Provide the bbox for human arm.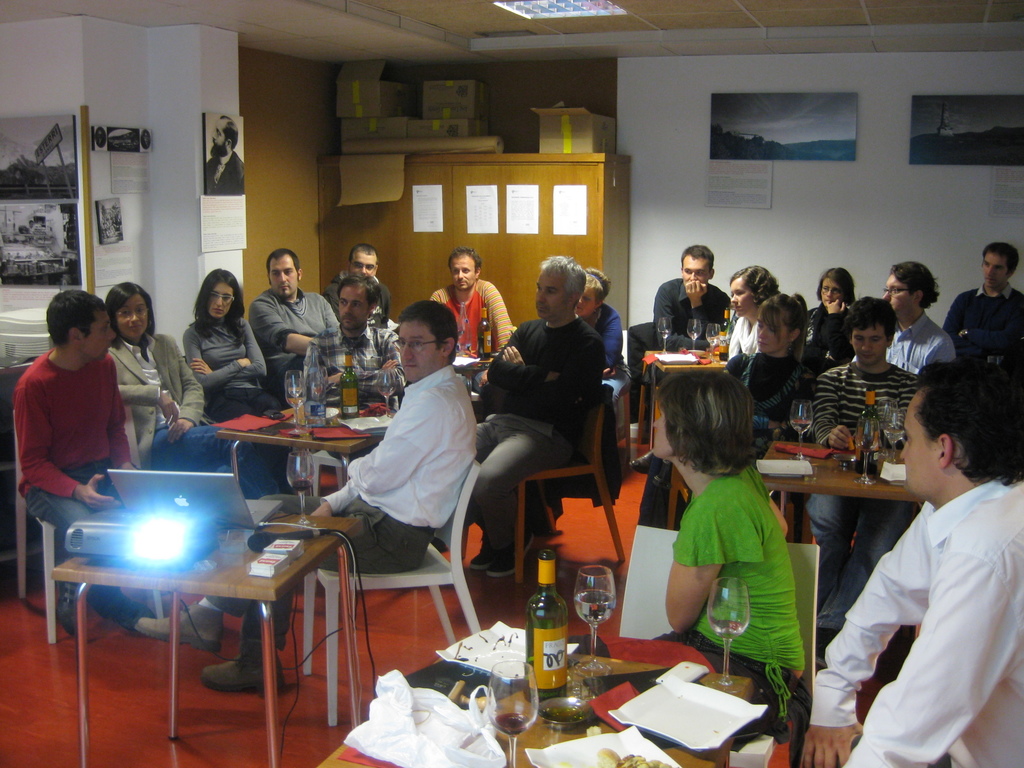
(797, 500, 943, 767).
